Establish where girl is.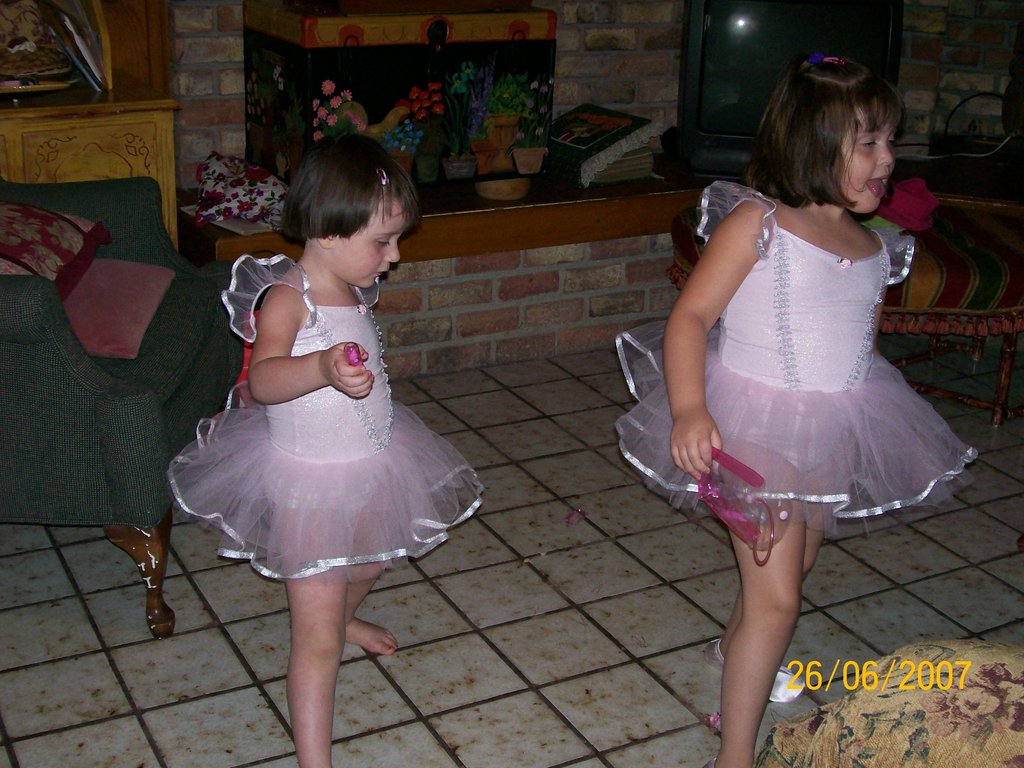
Established at detection(617, 53, 978, 767).
